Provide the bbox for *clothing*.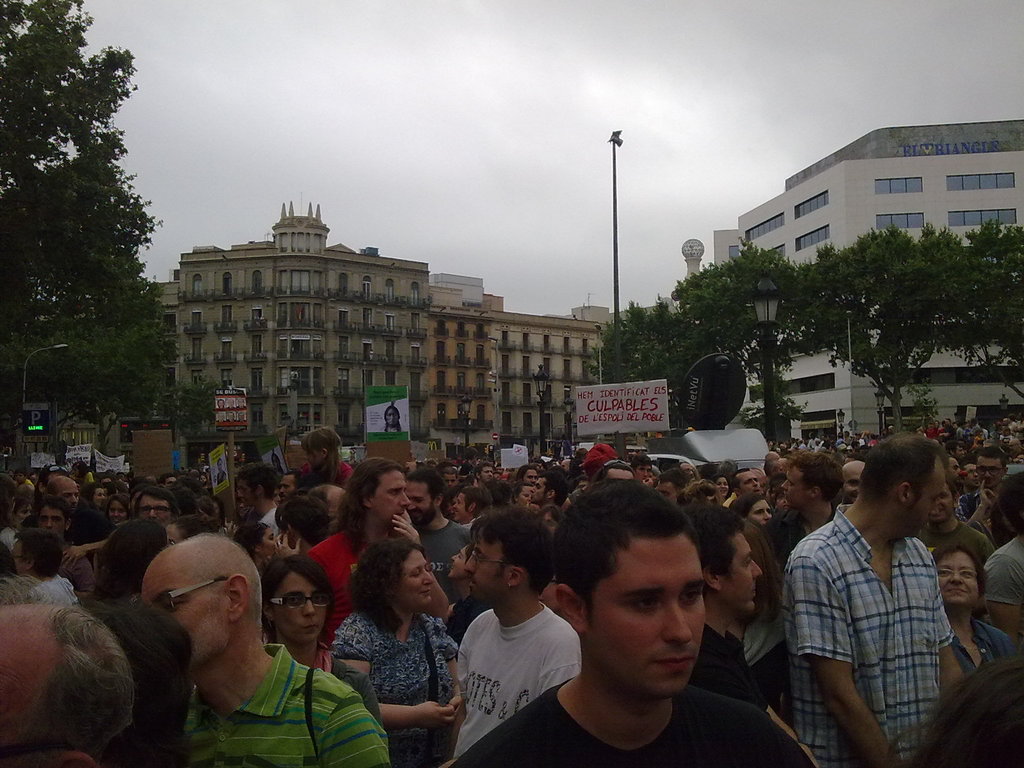
<box>182,637,387,767</box>.
